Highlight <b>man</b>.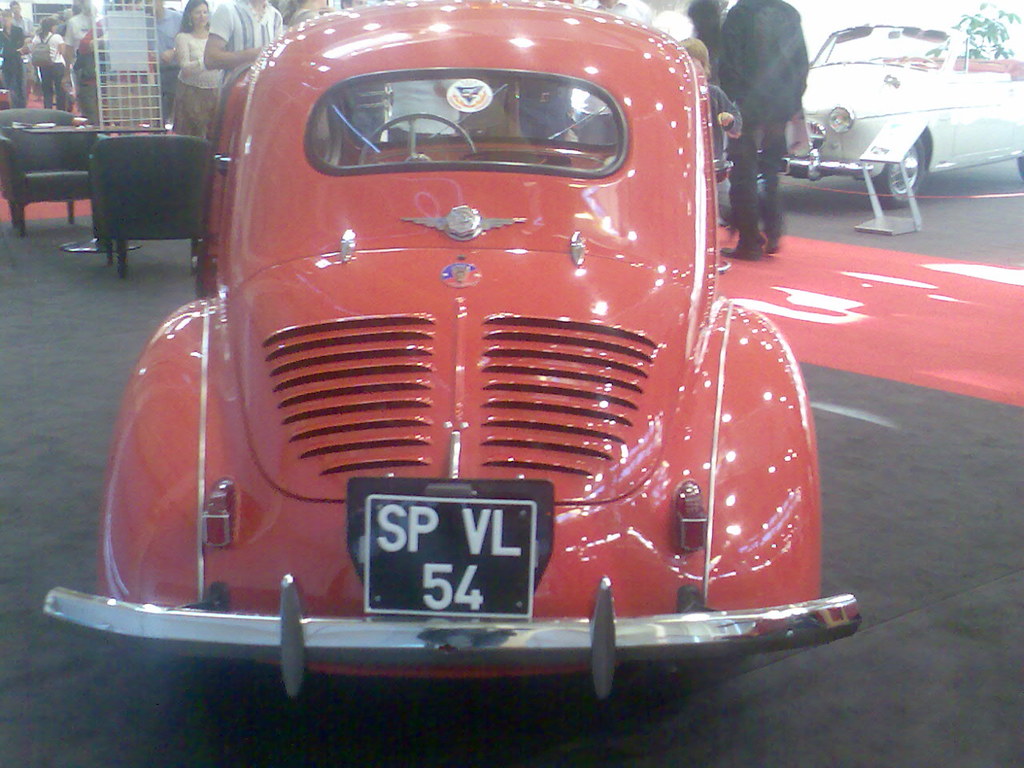
Highlighted region: [left=6, top=0, right=40, bottom=103].
